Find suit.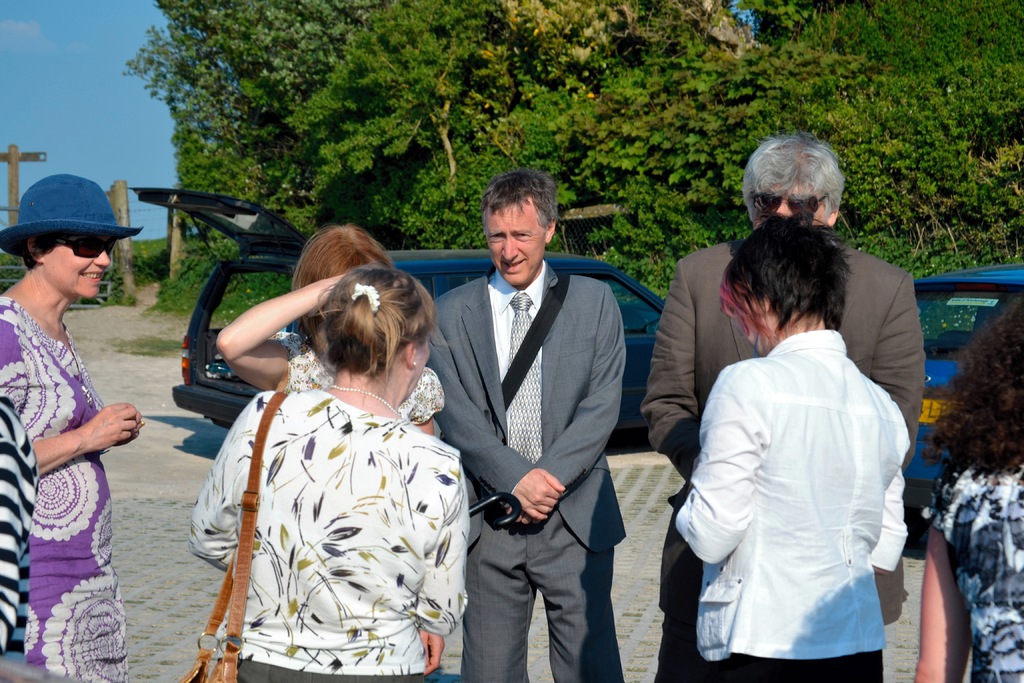
region(642, 234, 927, 682).
